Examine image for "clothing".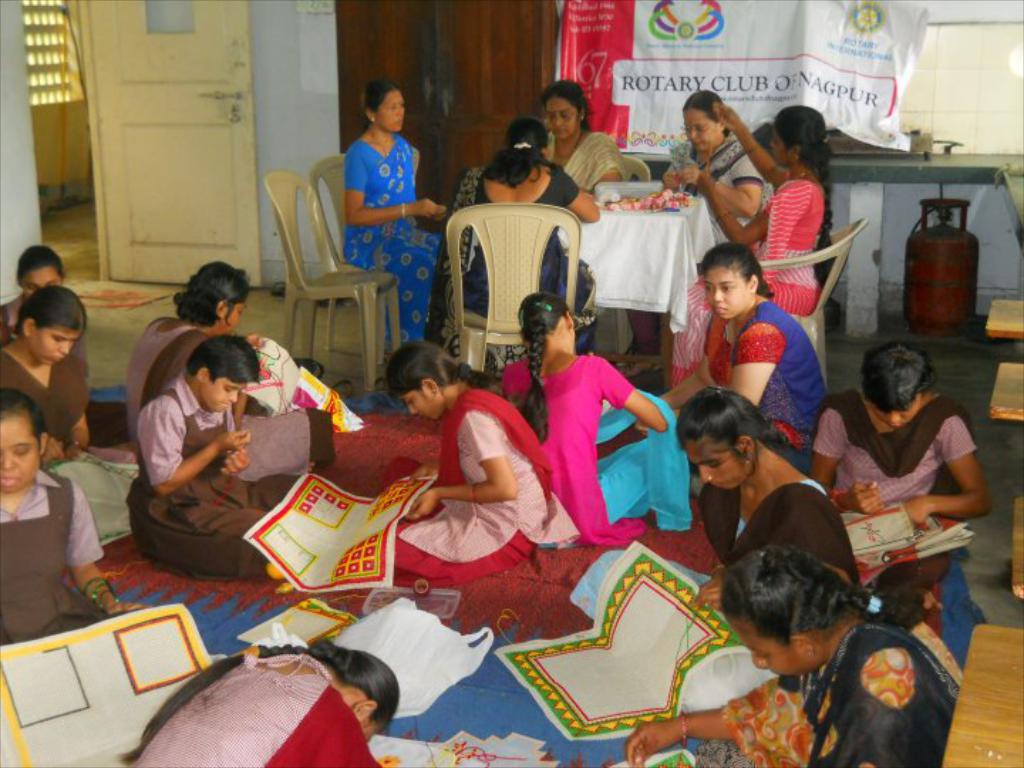
Examination result: BBox(334, 142, 442, 330).
